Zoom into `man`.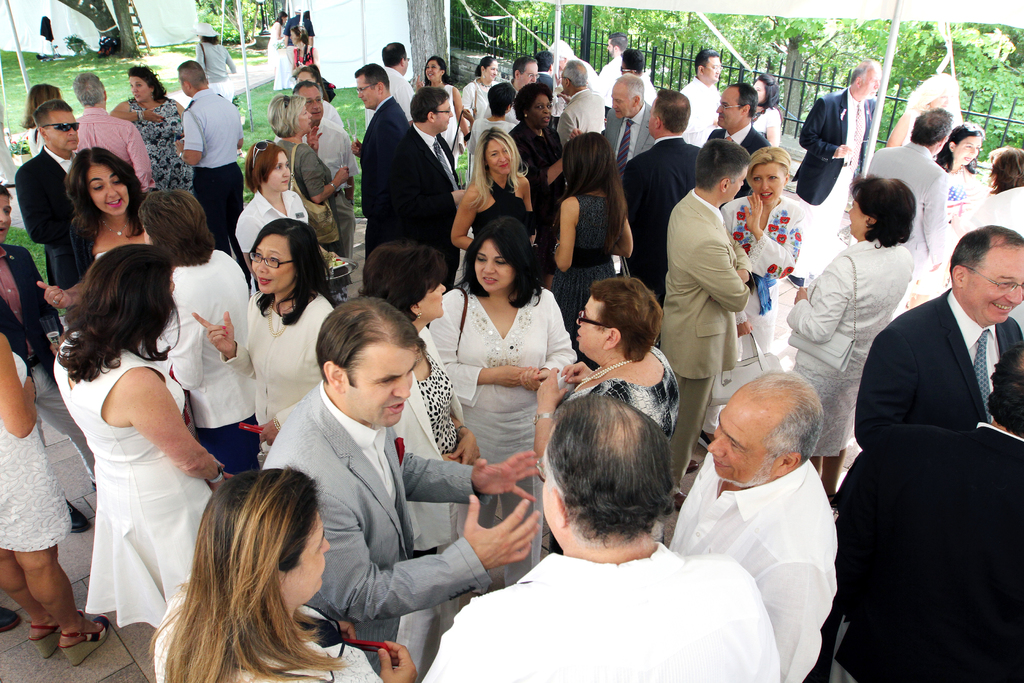
Zoom target: 681 47 719 149.
